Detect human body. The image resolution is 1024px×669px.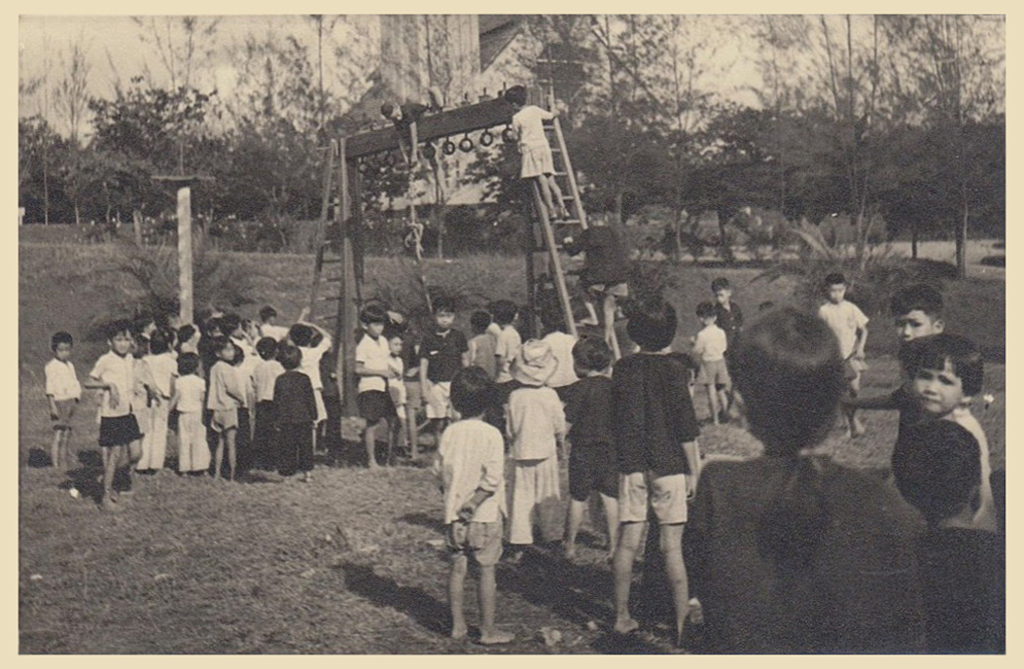
crop(592, 319, 712, 652).
